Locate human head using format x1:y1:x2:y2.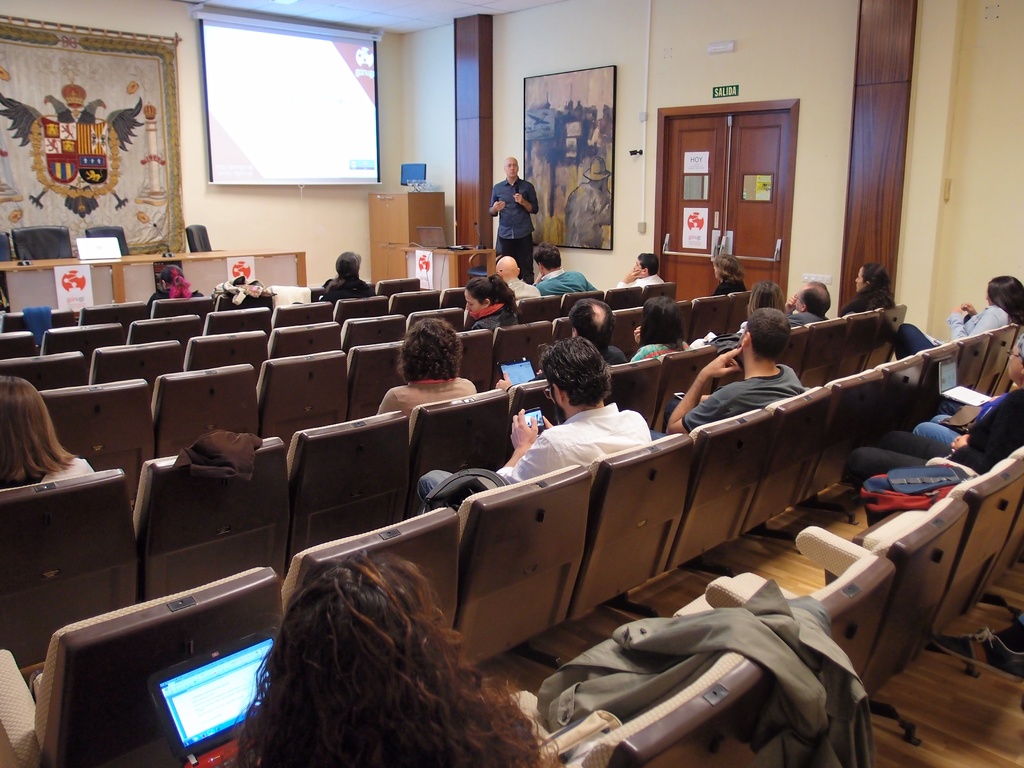
160:266:186:292.
